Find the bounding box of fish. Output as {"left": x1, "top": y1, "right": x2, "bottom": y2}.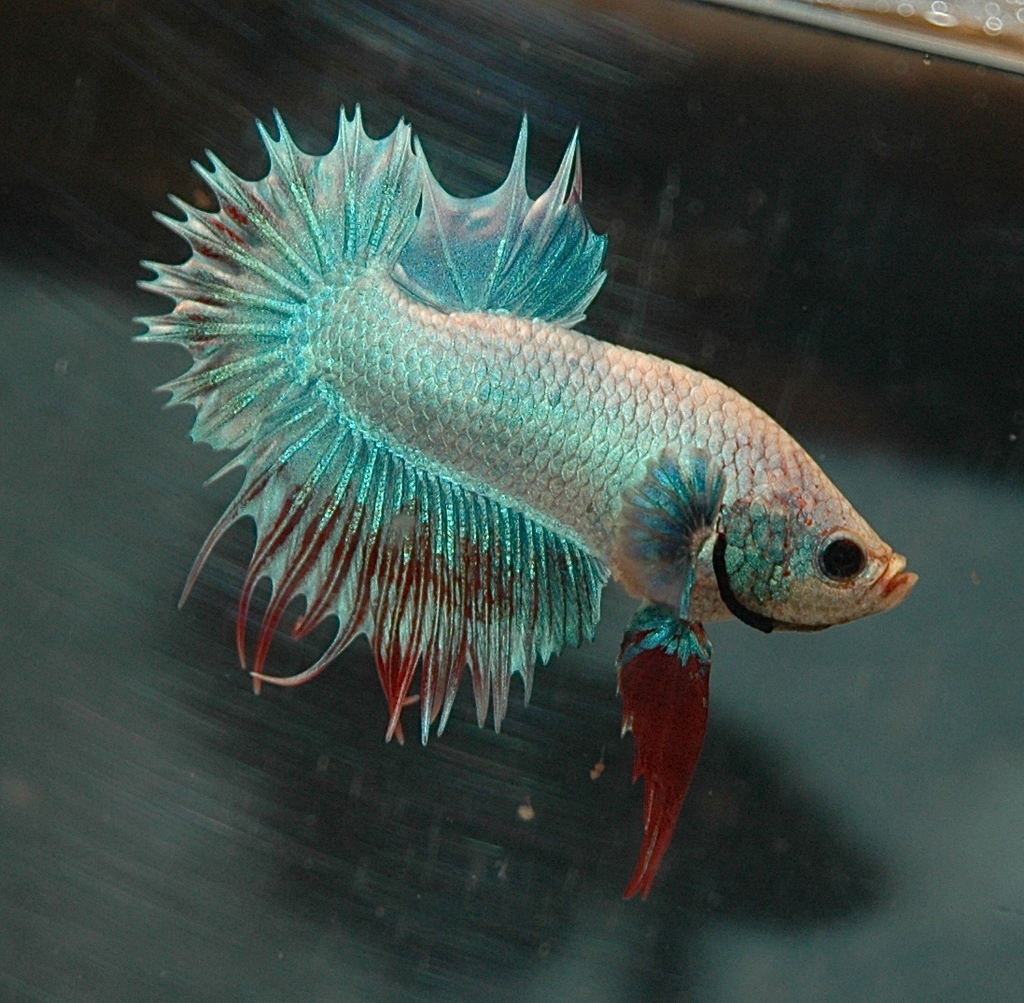
{"left": 131, "top": 101, "right": 919, "bottom": 897}.
